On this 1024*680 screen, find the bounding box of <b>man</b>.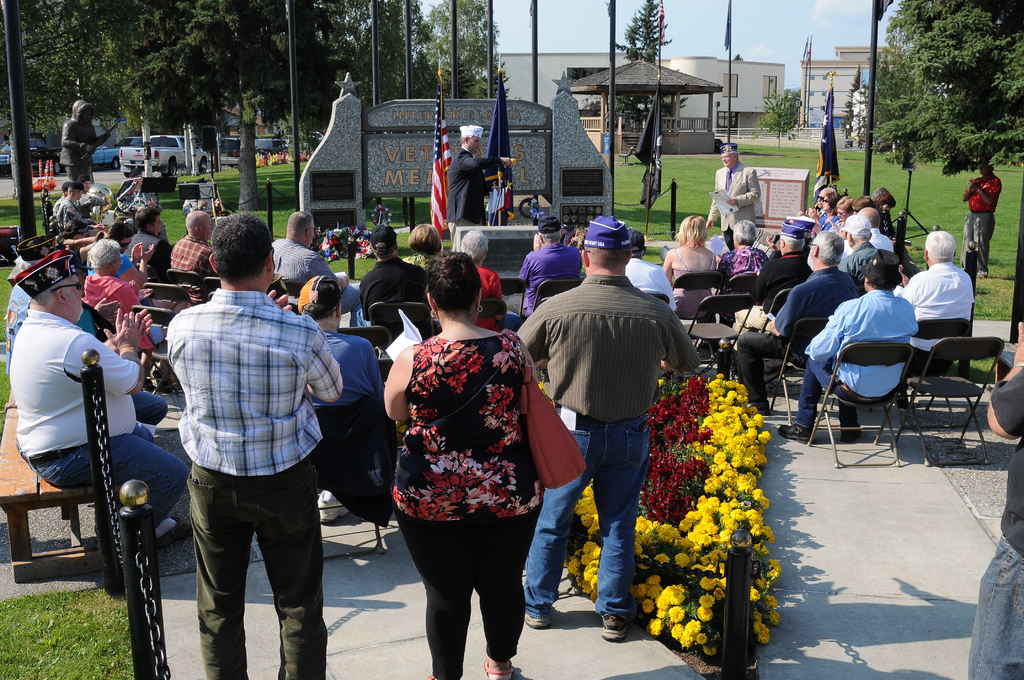
Bounding box: x1=840 y1=212 x2=880 y2=280.
